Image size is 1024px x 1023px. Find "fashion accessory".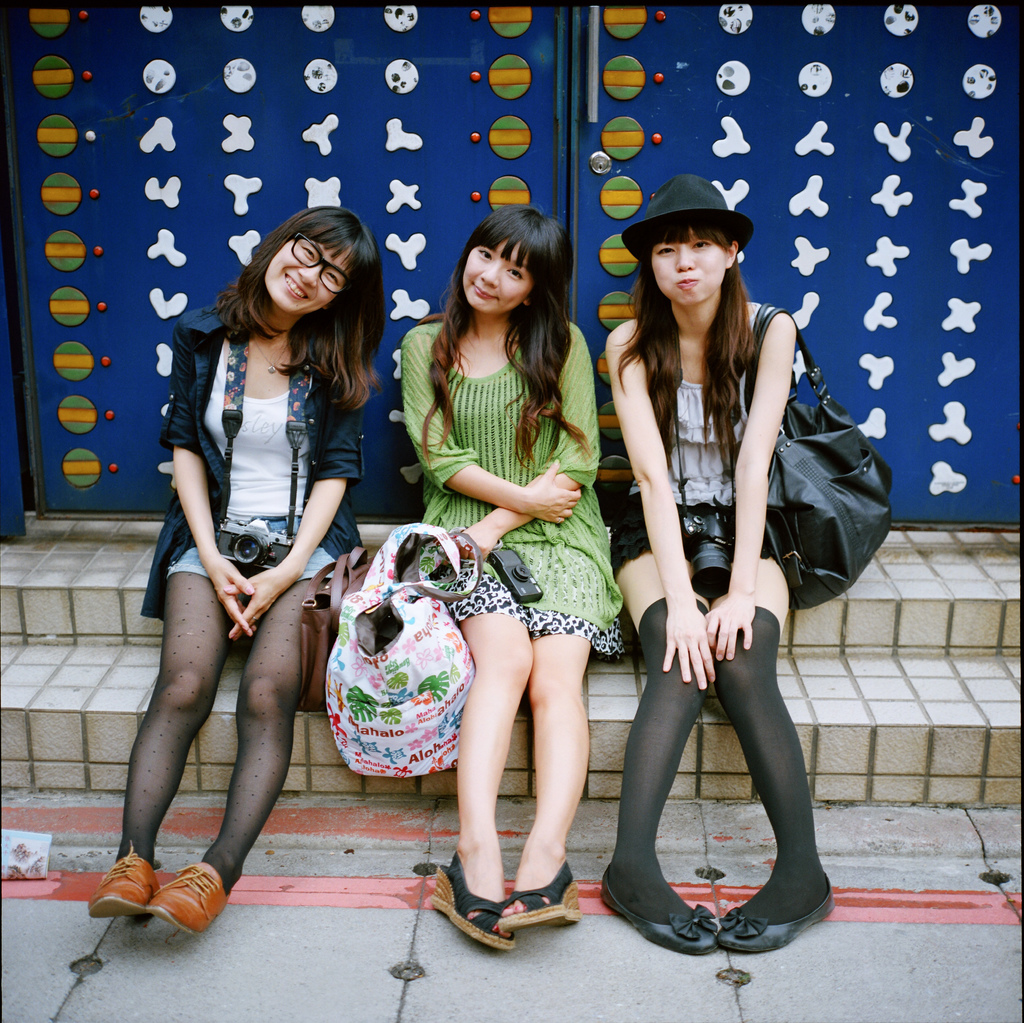
box(323, 519, 481, 778).
